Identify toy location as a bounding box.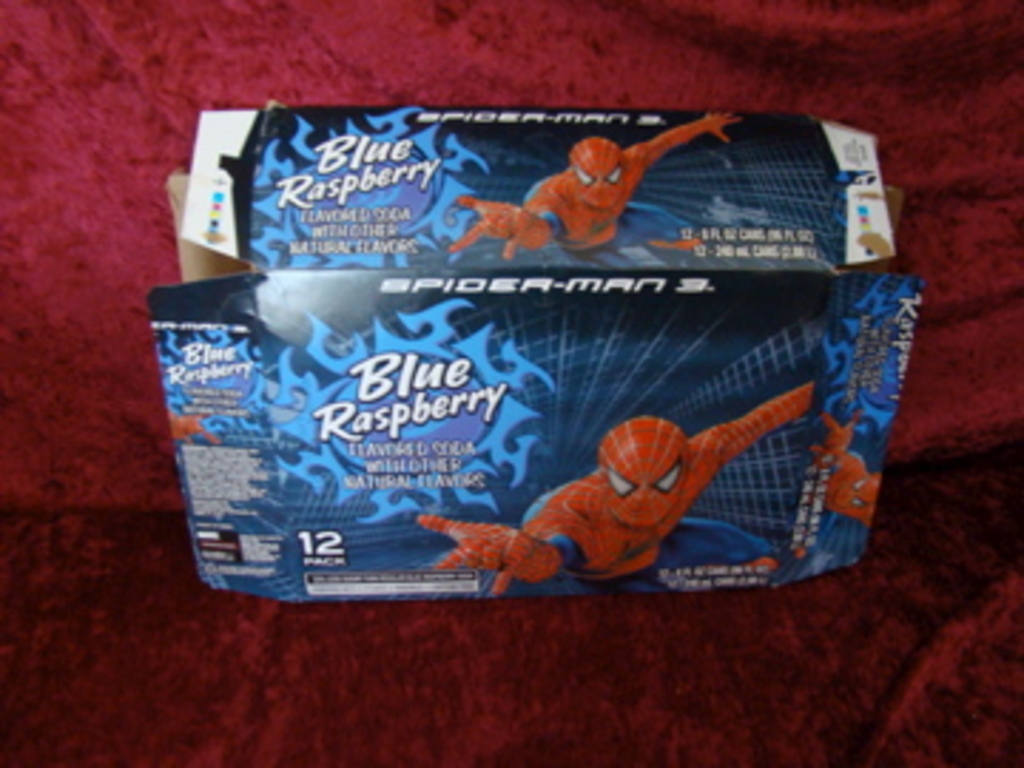
796,410,876,535.
